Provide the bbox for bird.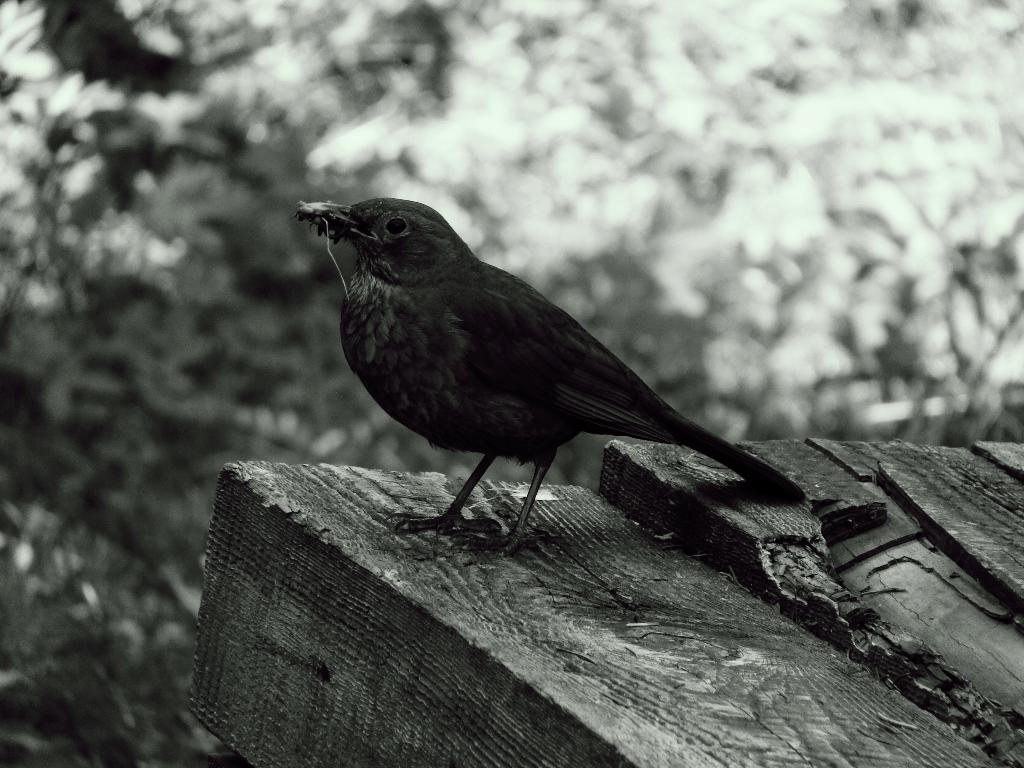
<region>282, 186, 832, 560</region>.
